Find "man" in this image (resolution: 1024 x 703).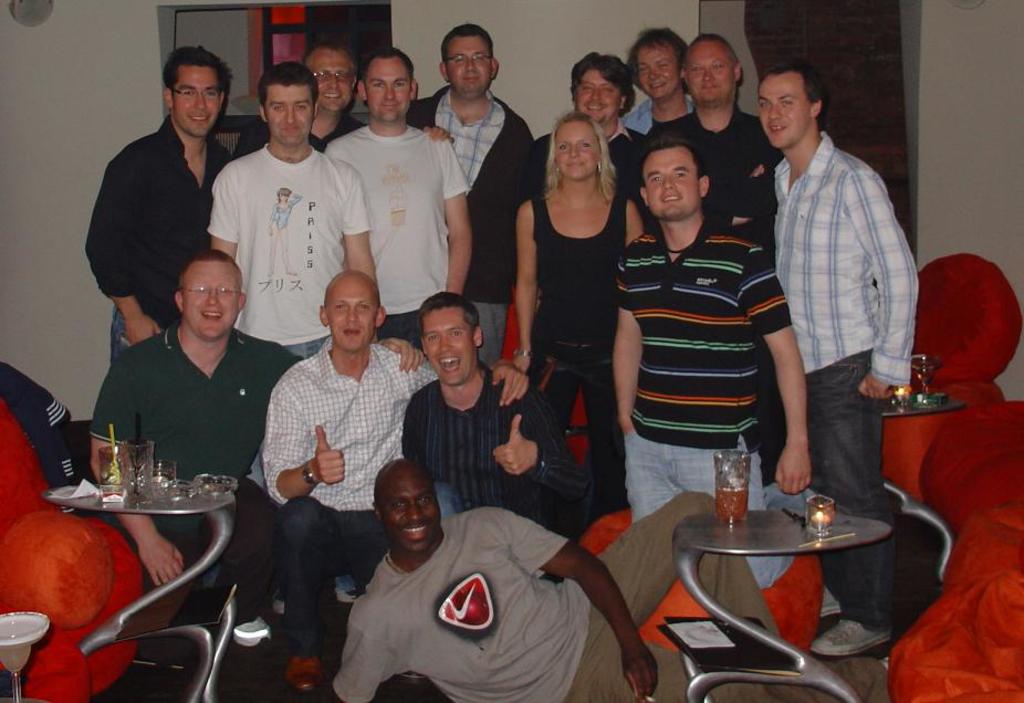
<box>667,33,784,239</box>.
